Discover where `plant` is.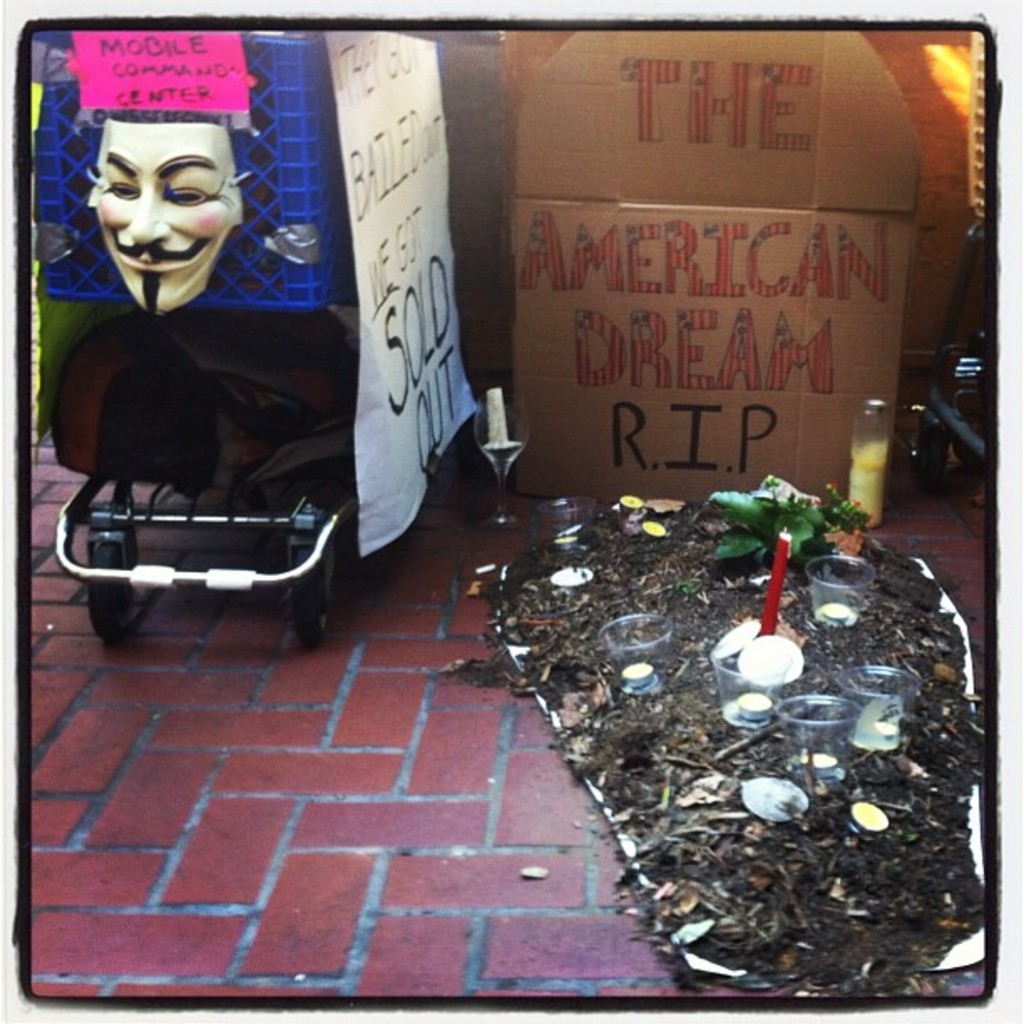
Discovered at {"x1": 825, "y1": 475, "x2": 873, "y2": 524}.
